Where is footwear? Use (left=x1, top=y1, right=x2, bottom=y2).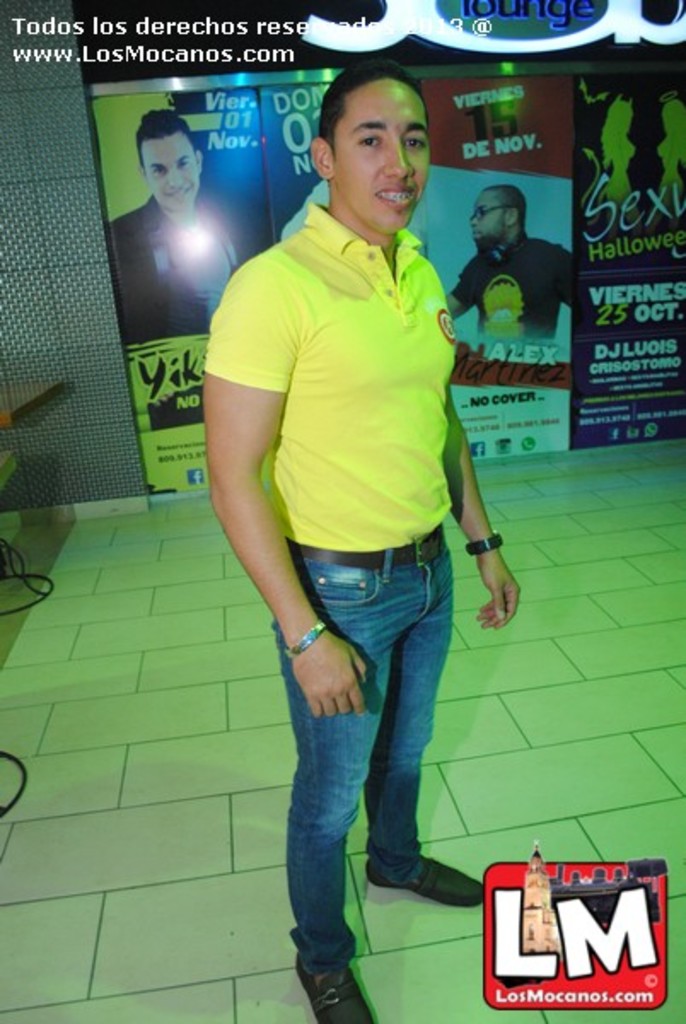
(left=295, top=937, right=369, bottom=1015).
